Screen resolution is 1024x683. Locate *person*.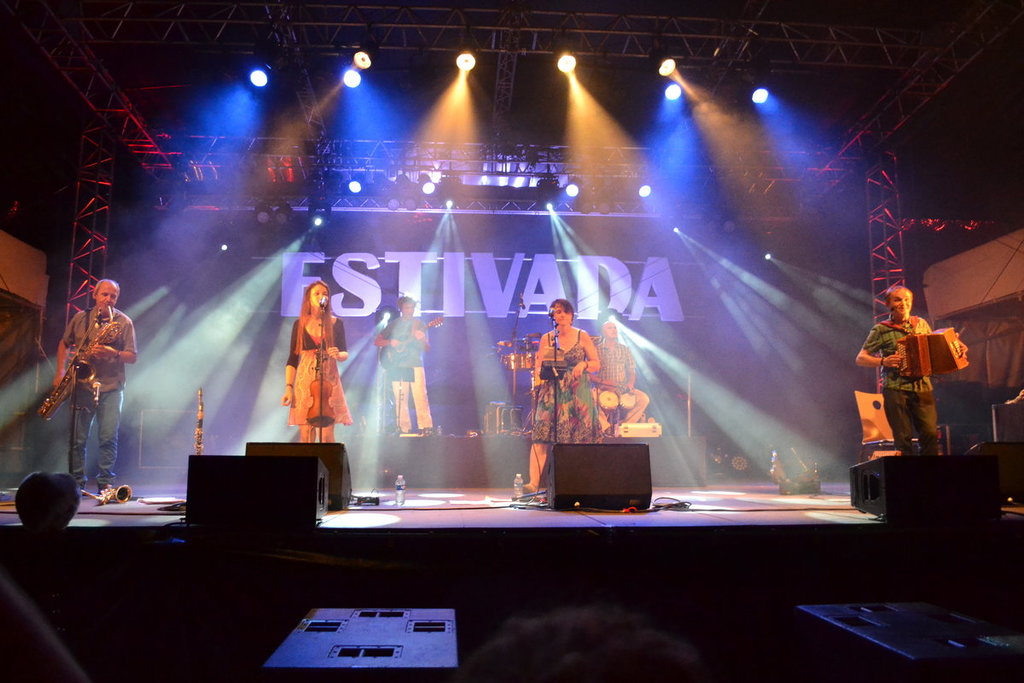
BBox(55, 275, 137, 499).
